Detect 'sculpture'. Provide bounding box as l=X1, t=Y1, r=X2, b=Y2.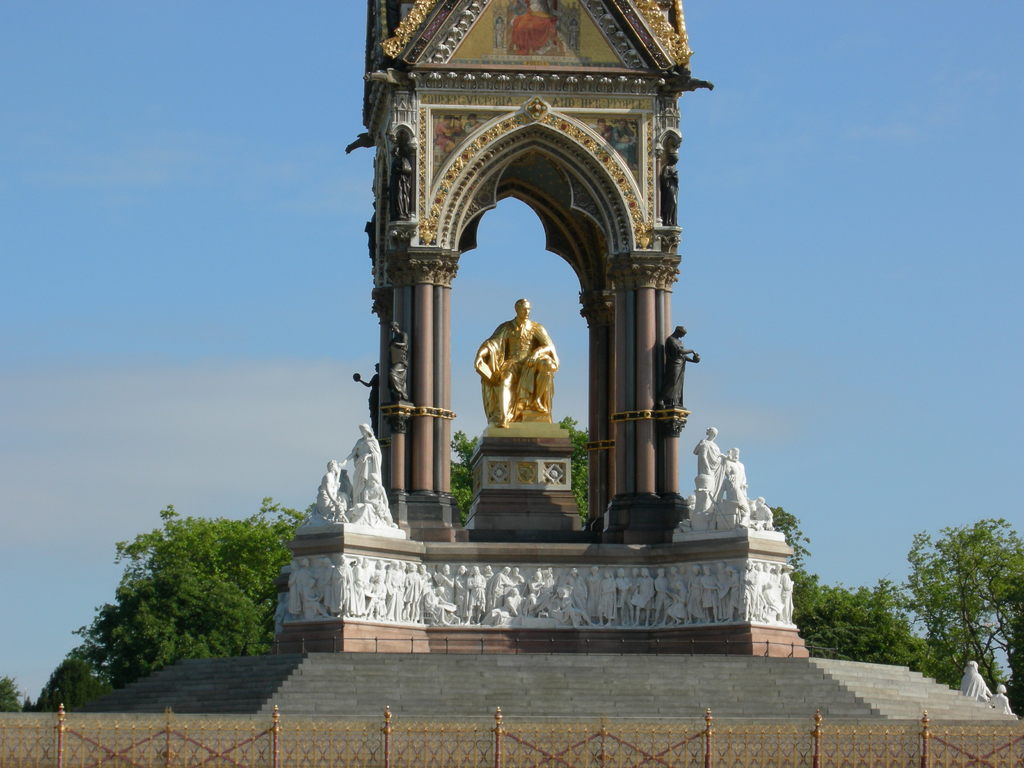
l=355, t=554, r=371, b=610.
